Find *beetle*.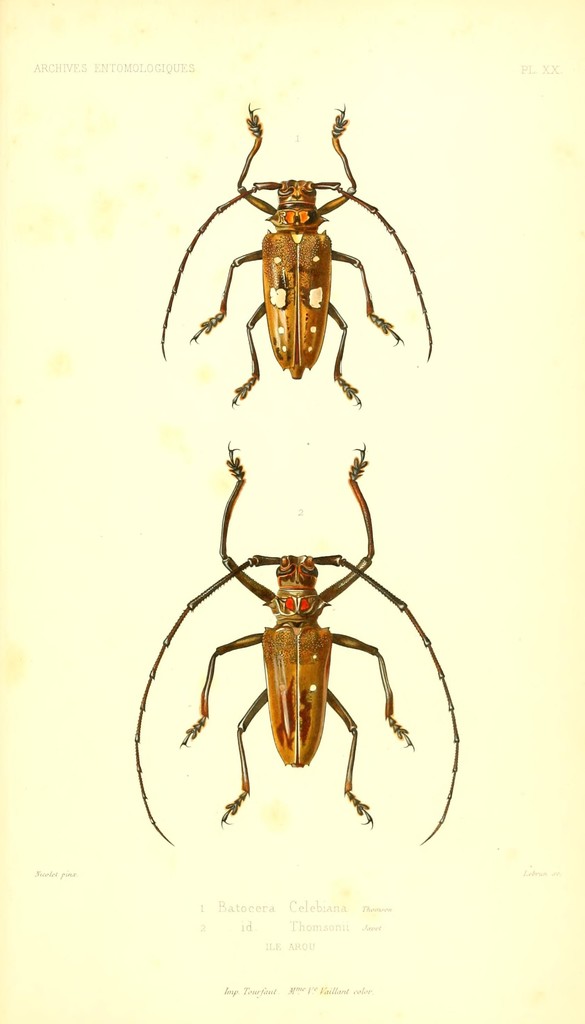
[154, 108, 437, 412].
